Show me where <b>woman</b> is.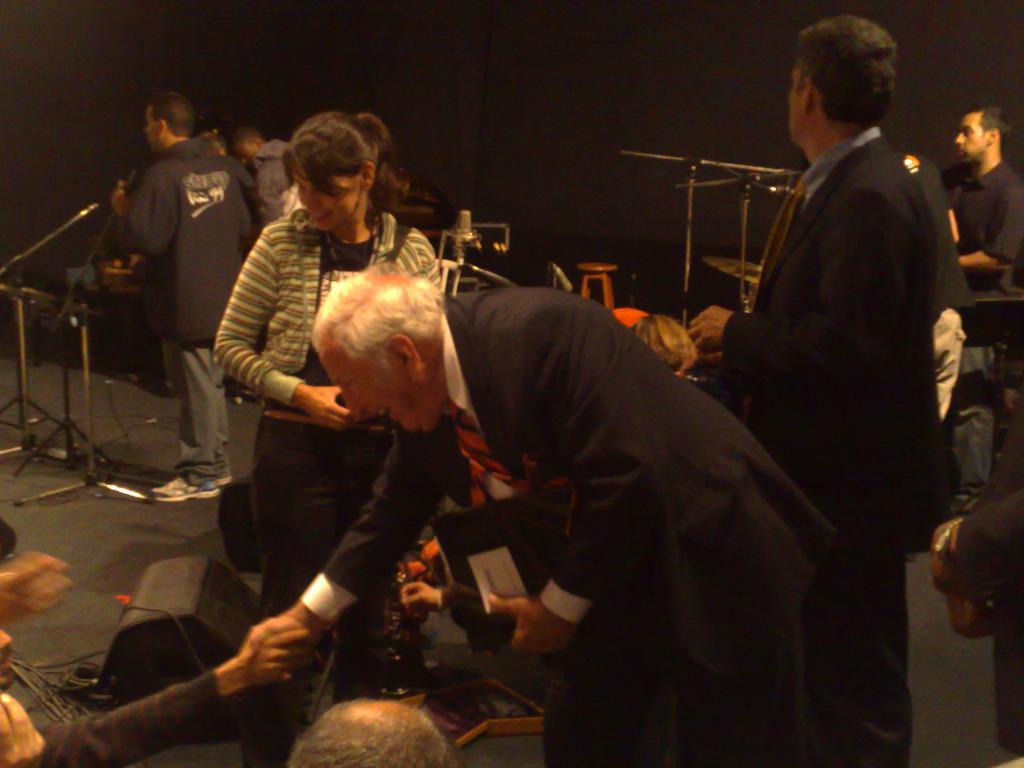
<b>woman</b> is at [191,130,460,543].
